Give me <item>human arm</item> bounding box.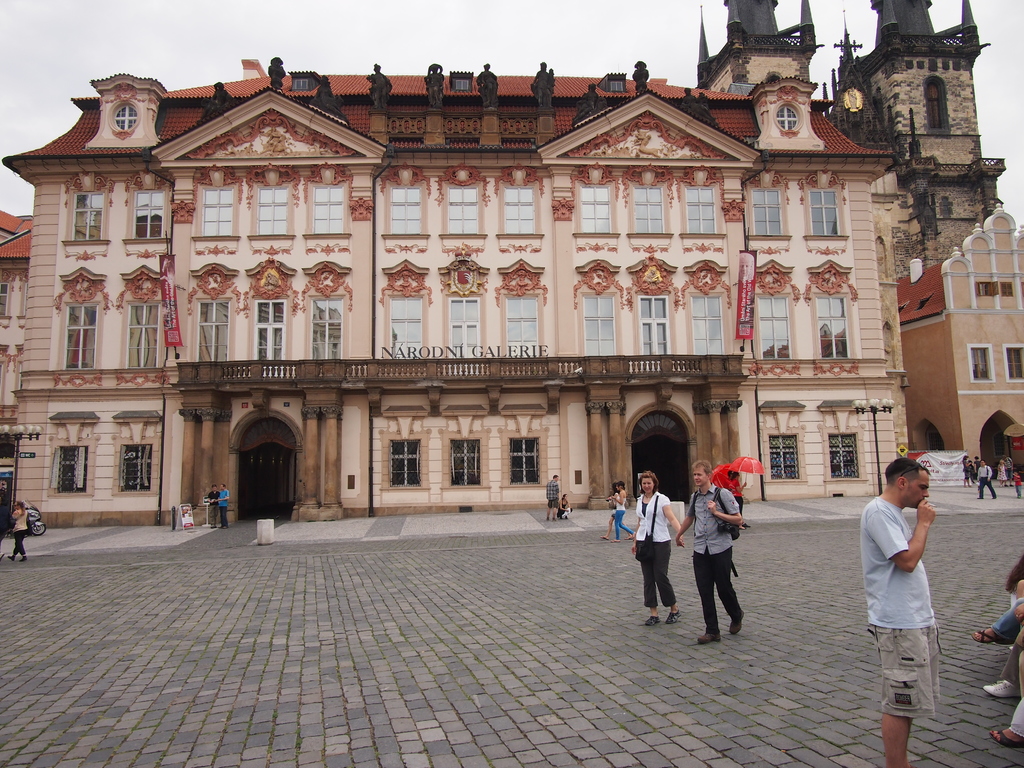
[x1=985, y1=465, x2=997, y2=482].
